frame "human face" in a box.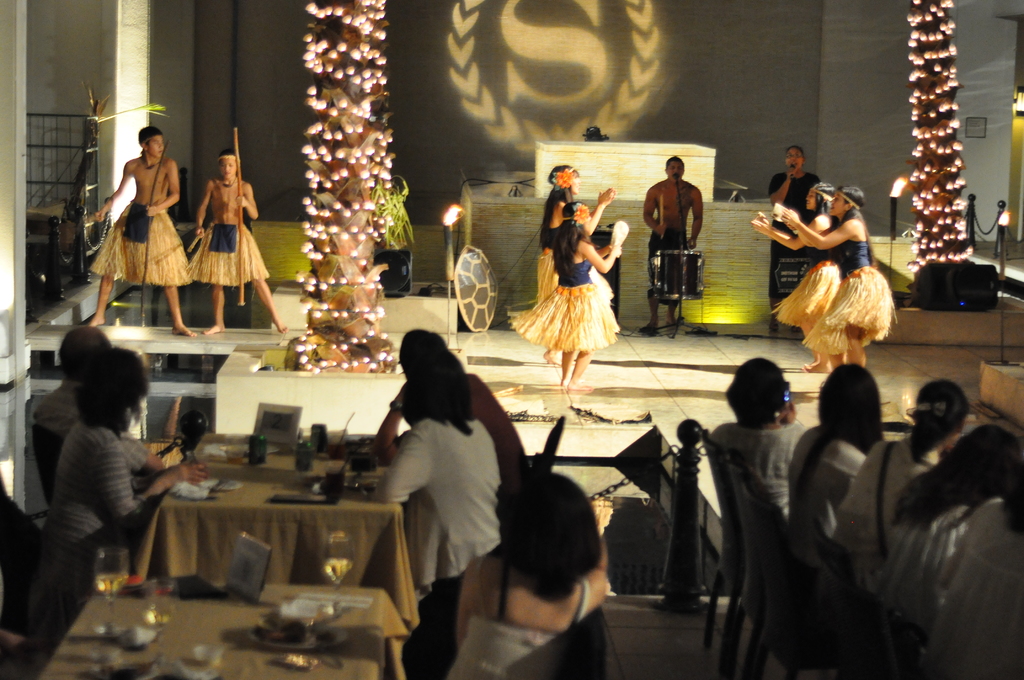
<box>828,188,850,219</box>.
